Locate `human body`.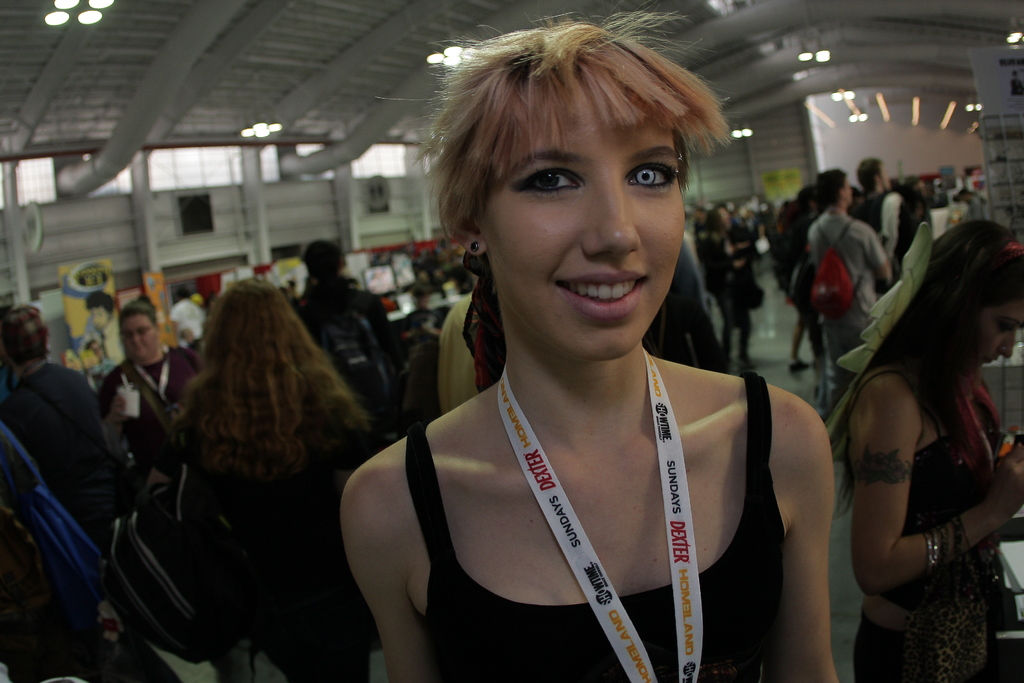
Bounding box: crop(20, 365, 110, 542).
